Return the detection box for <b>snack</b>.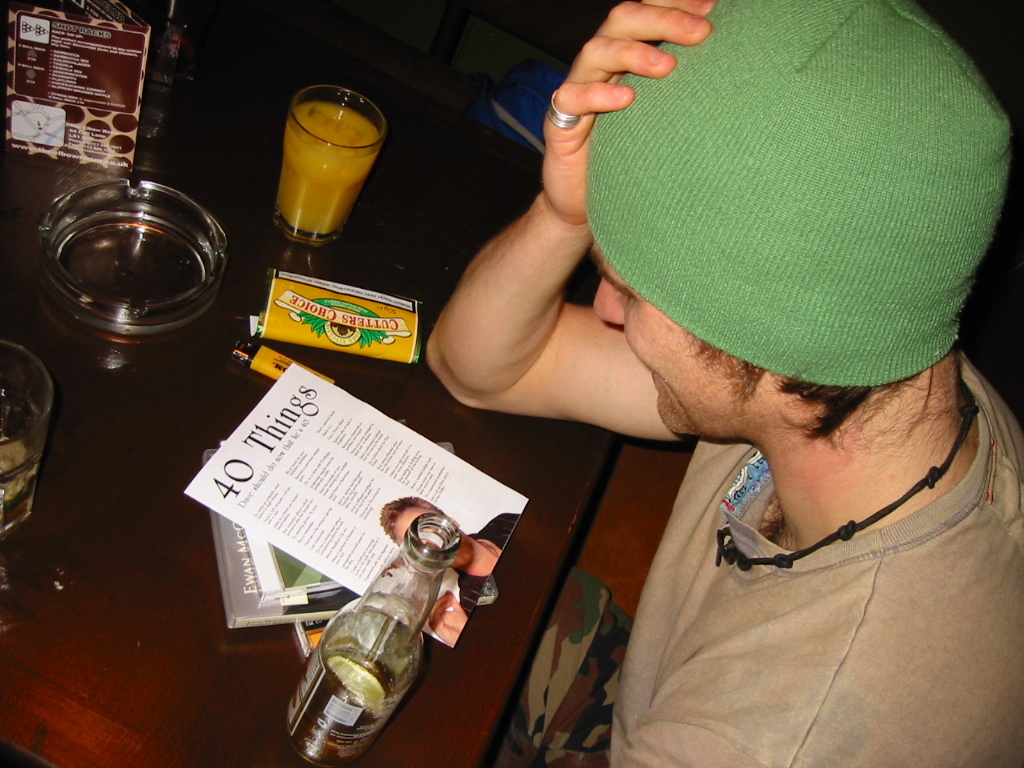
box=[247, 272, 426, 362].
